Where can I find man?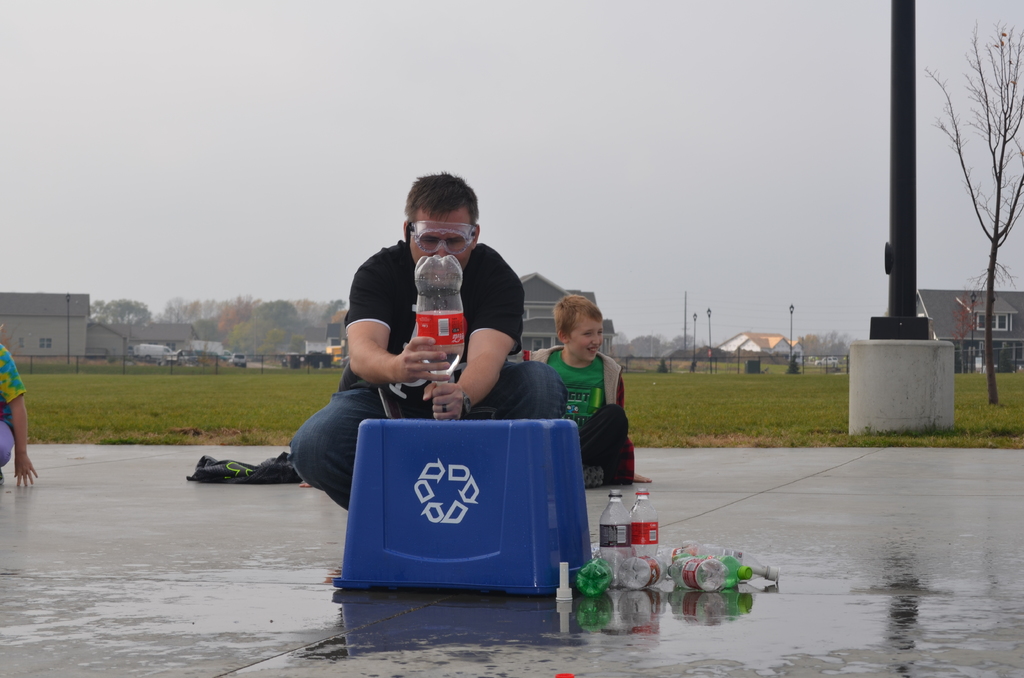
You can find it at locate(311, 190, 553, 471).
